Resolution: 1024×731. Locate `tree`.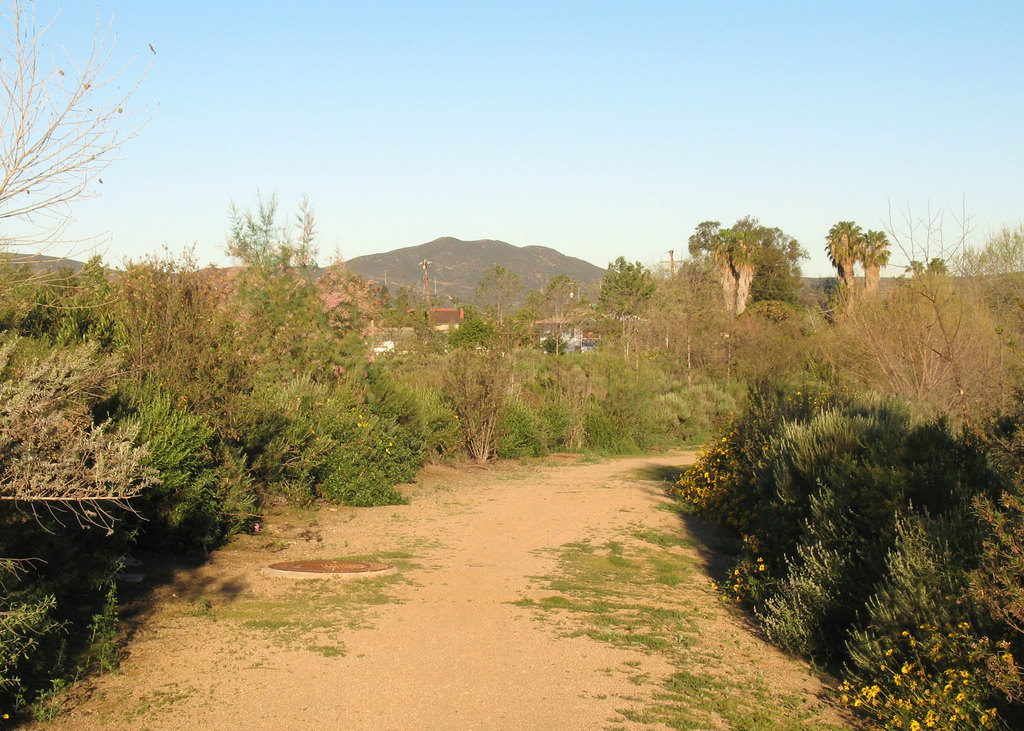
bbox=(683, 214, 809, 320).
